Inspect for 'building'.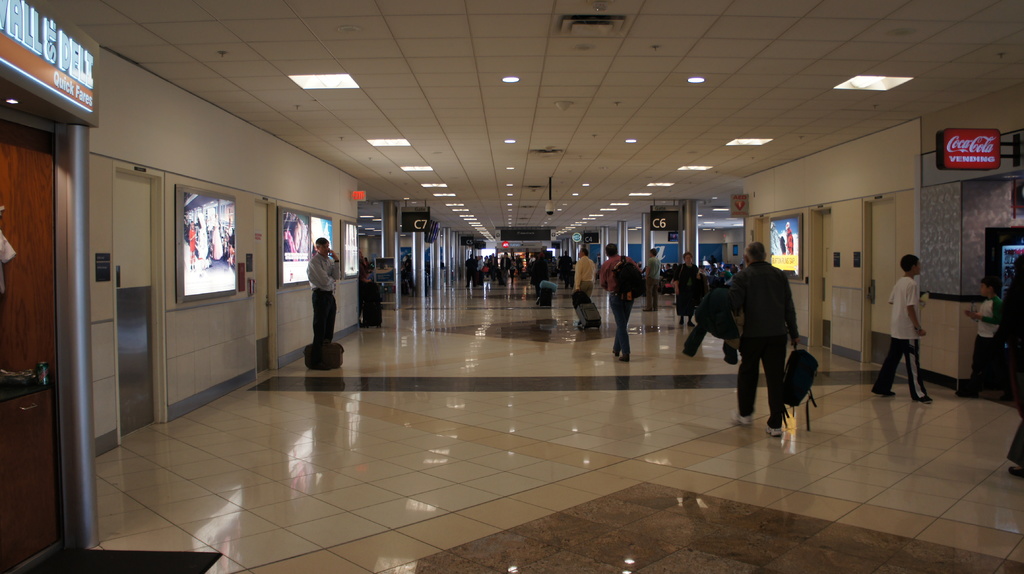
Inspection: left=0, top=0, right=1023, bottom=573.
